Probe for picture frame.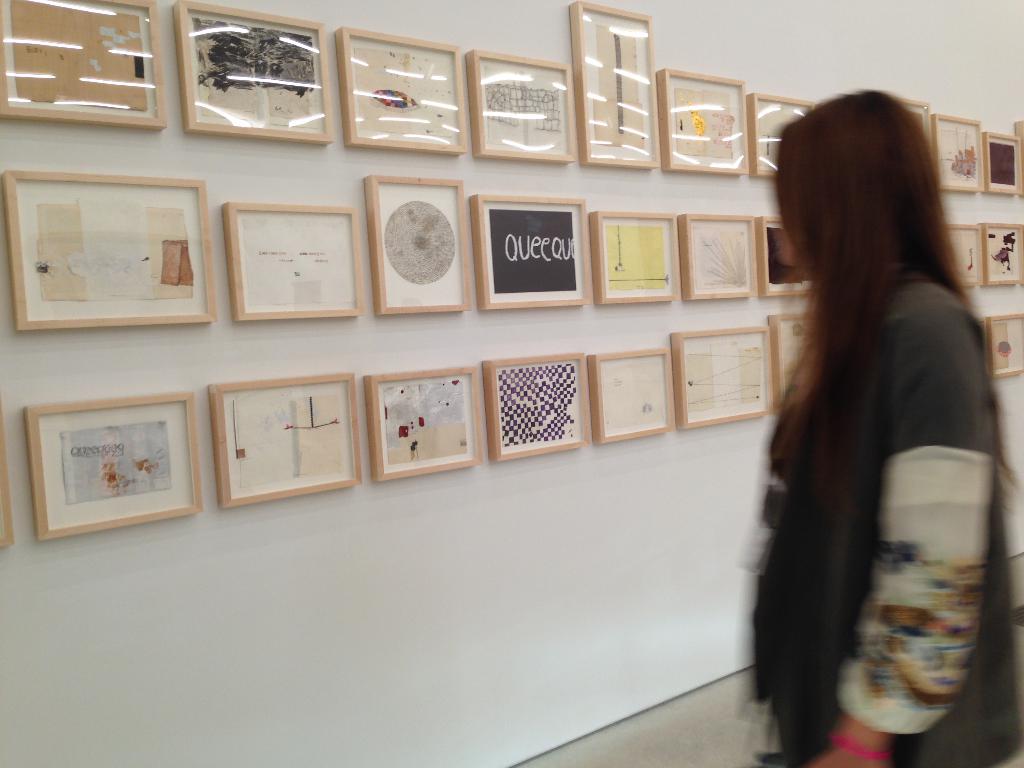
Probe result: 893,97,932,148.
